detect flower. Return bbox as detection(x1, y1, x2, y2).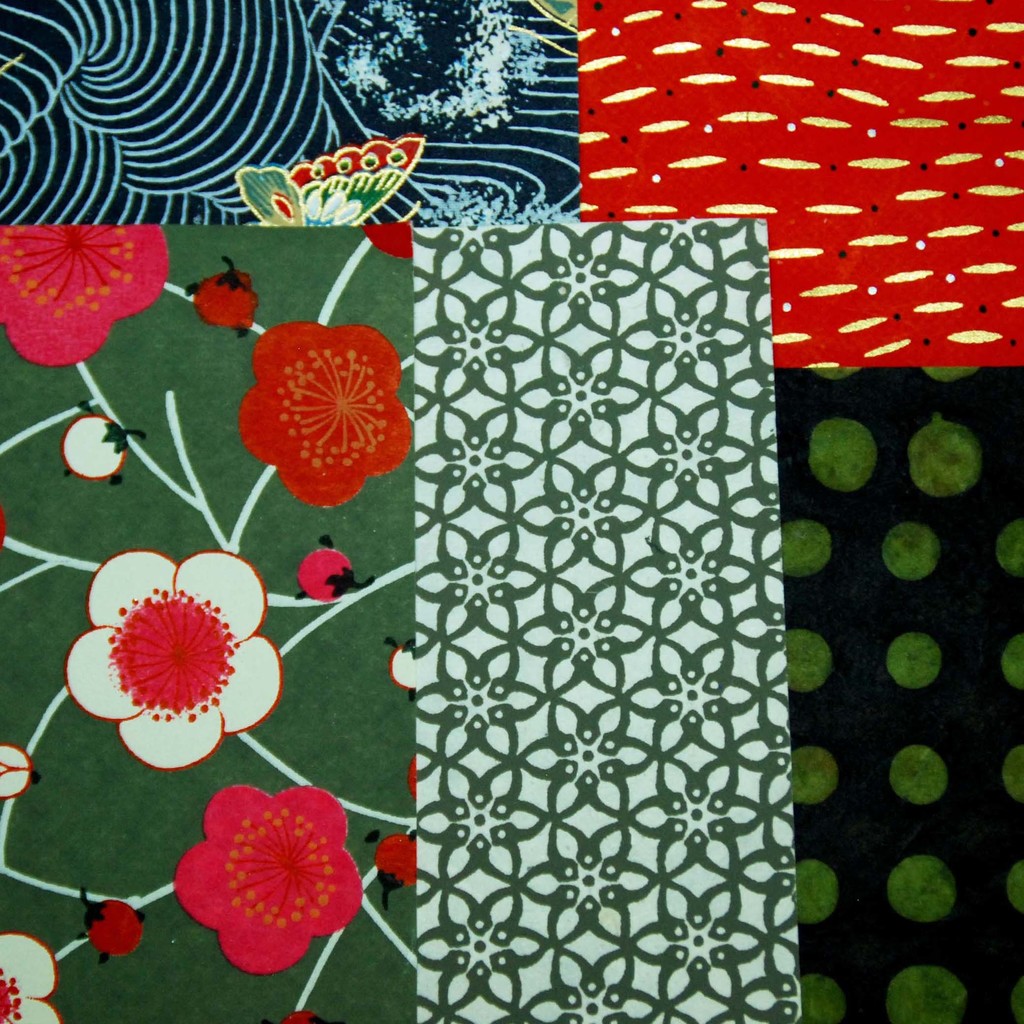
detection(79, 572, 256, 755).
